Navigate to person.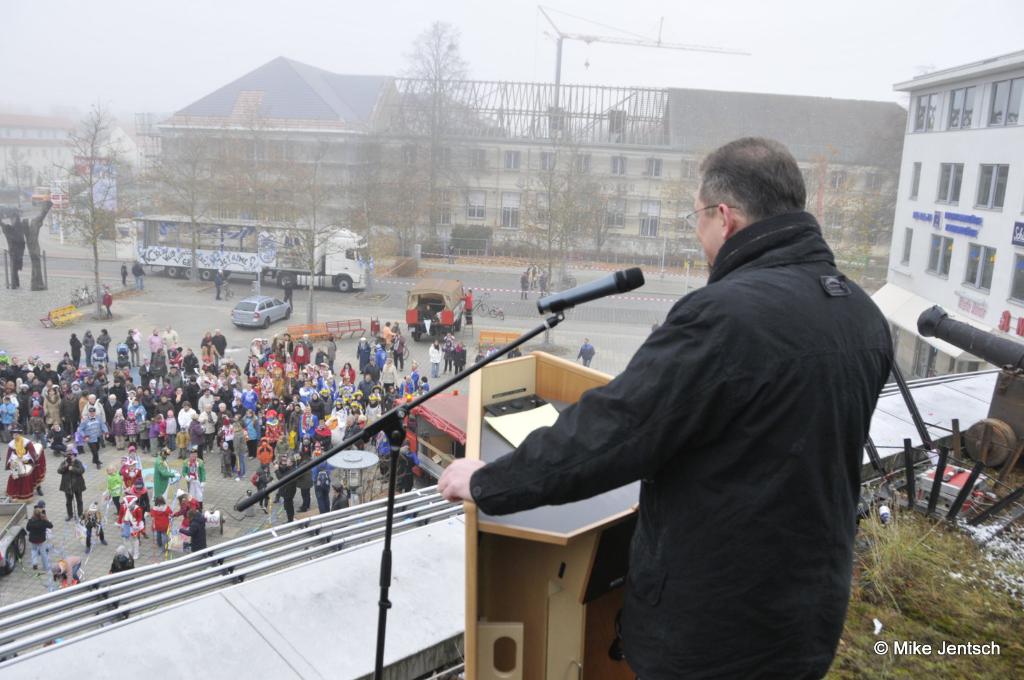
Navigation target: crop(211, 265, 229, 300).
